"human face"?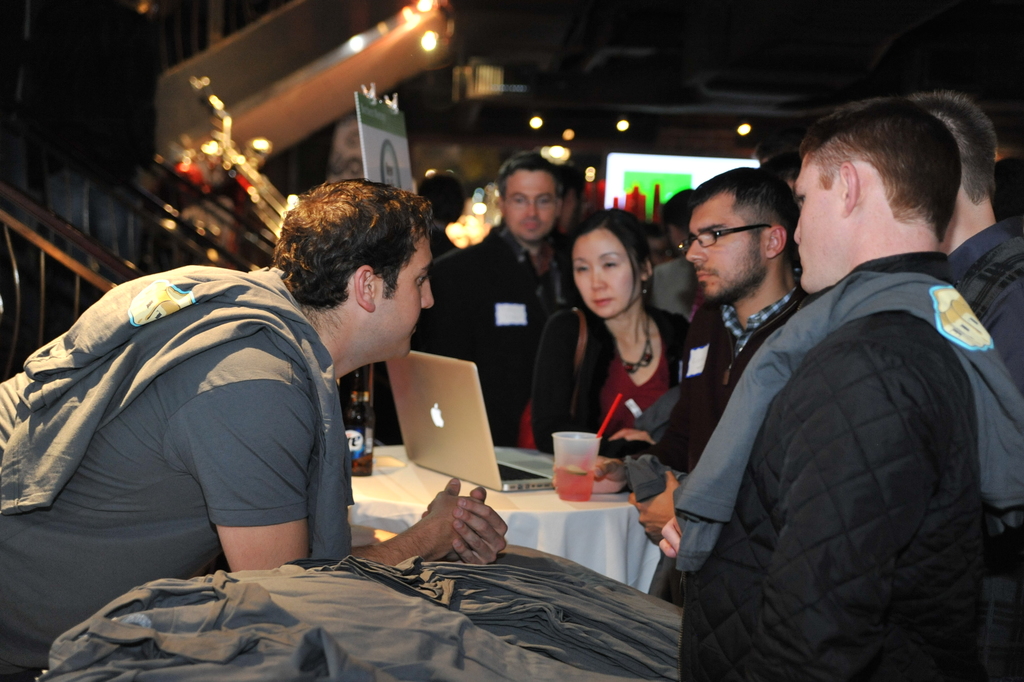
bbox(501, 168, 558, 247)
